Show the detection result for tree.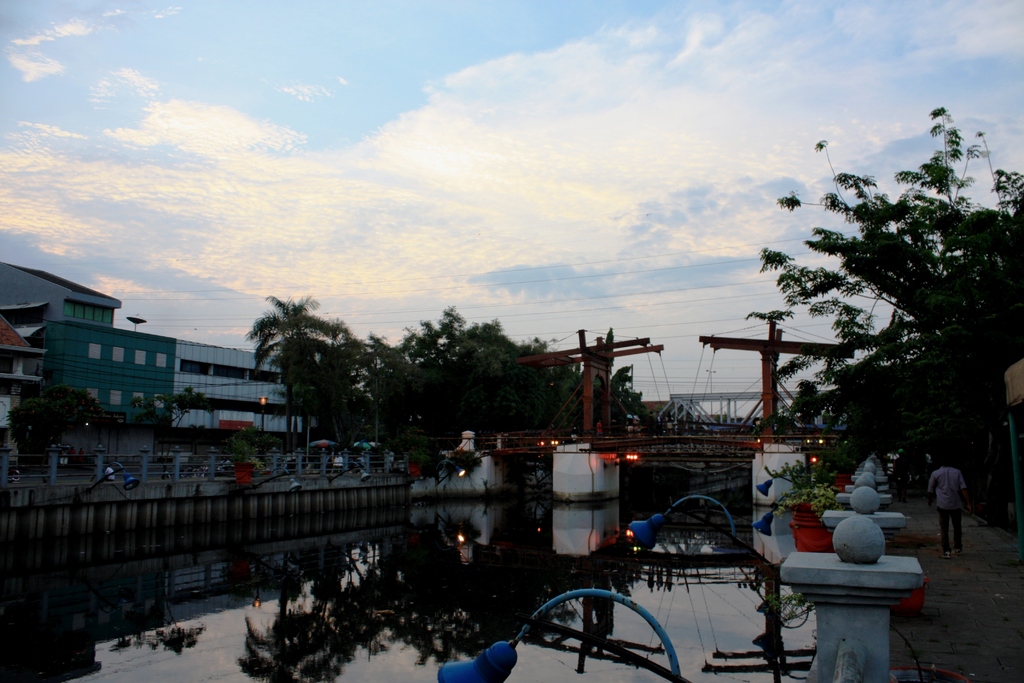
(left=9, top=382, right=106, bottom=457).
